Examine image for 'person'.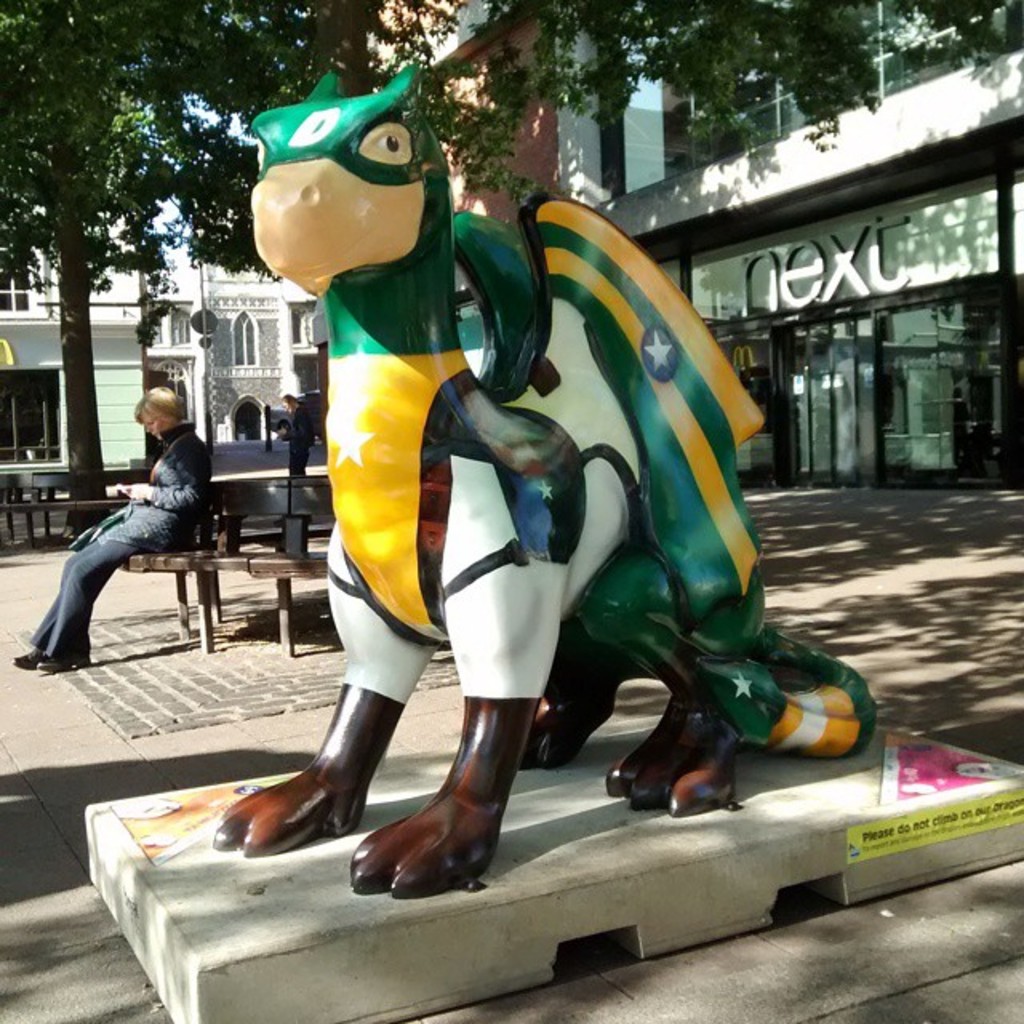
Examination result: {"left": 51, "top": 379, "right": 222, "bottom": 682}.
